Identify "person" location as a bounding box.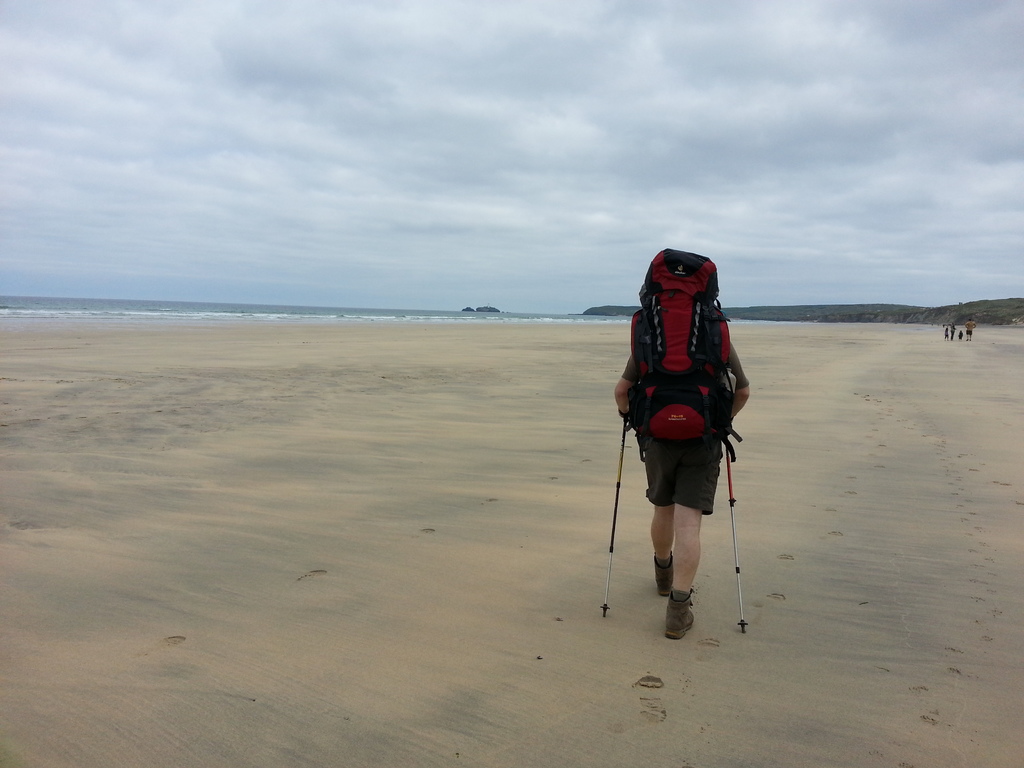
[x1=948, y1=323, x2=956, y2=341].
